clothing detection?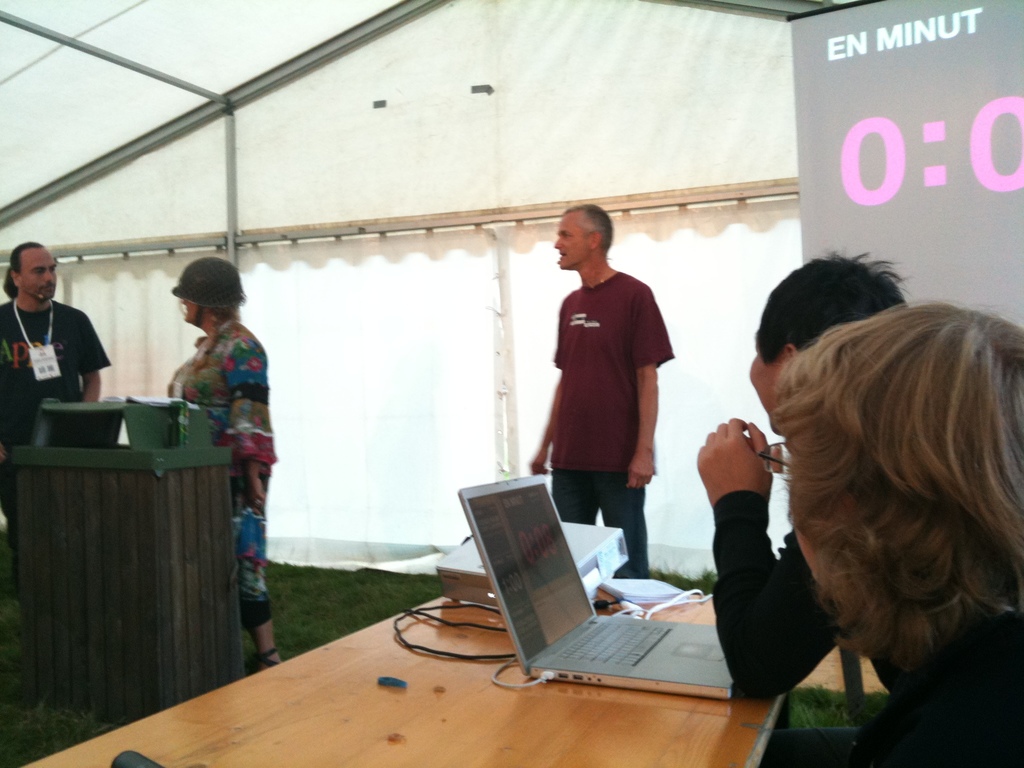
707:488:909:767
